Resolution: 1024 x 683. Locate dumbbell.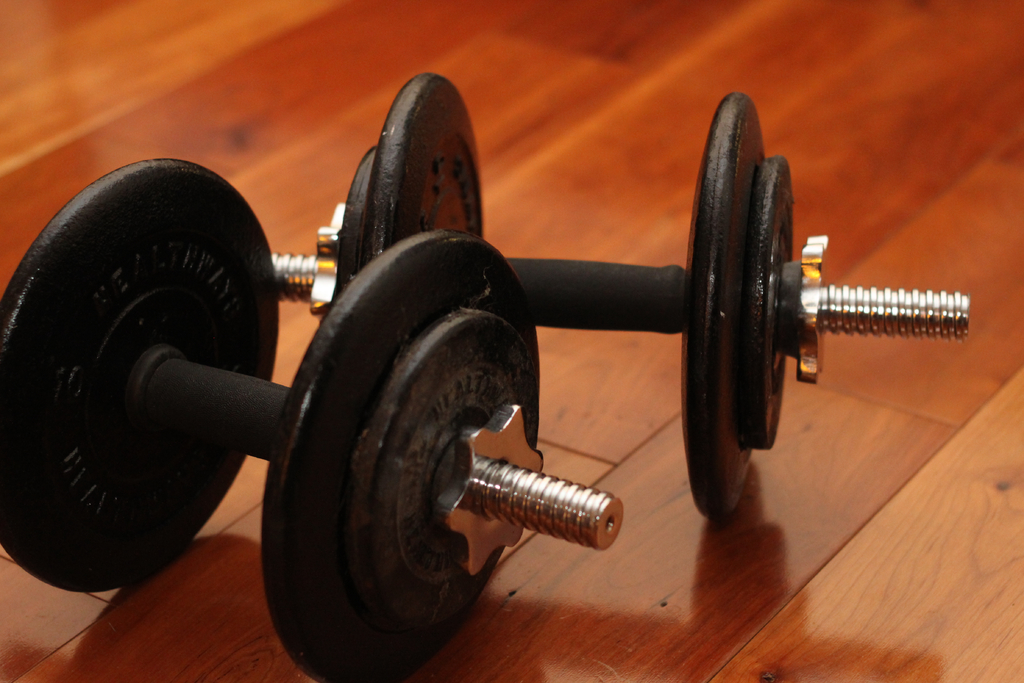
[0,156,627,682].
